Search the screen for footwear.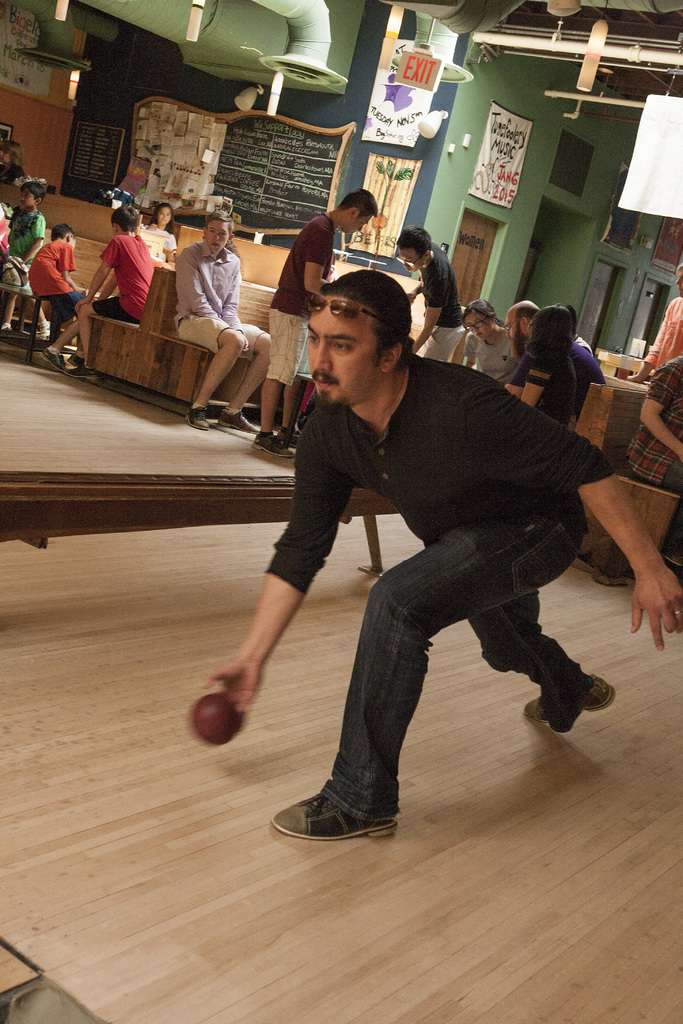
Found at locate(286, 771, 400, 847).
